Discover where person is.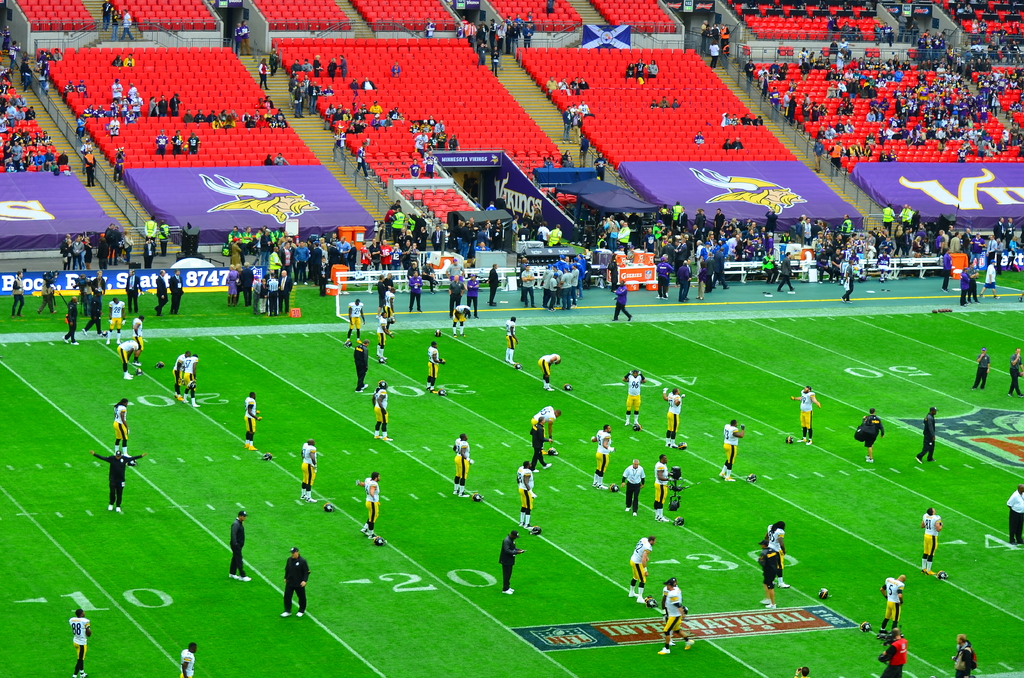
Discovered at (64, 604, 98, 677).
